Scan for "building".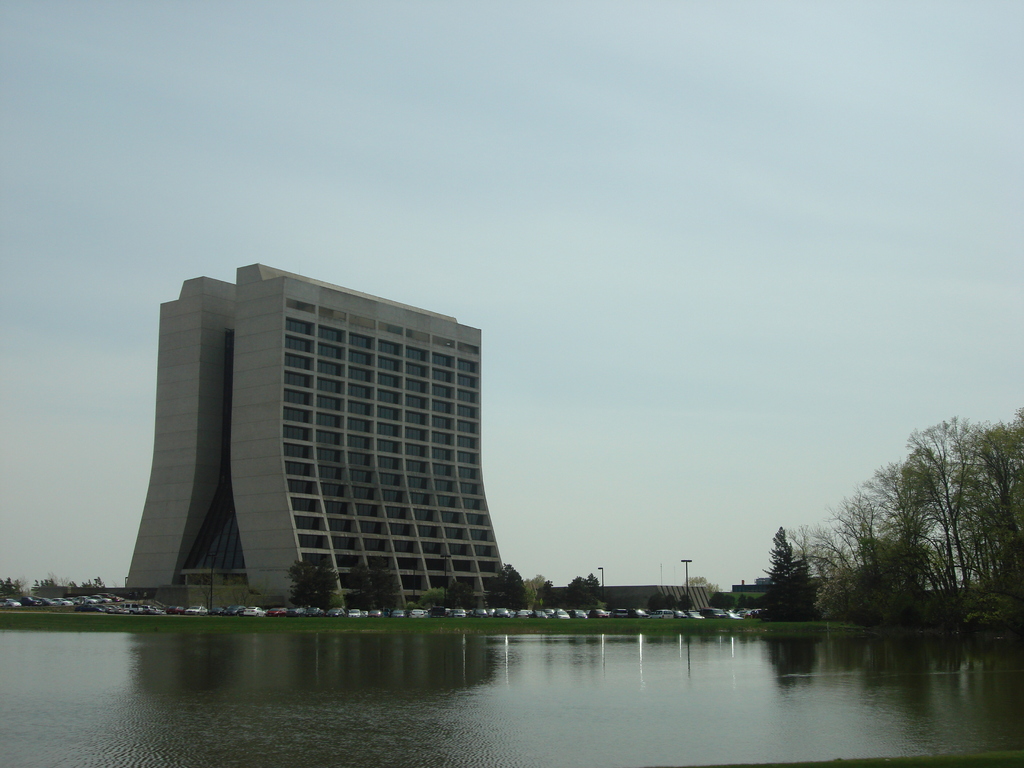
Scan result: {"x1": 117, "y1": 254, "x2": 518, "y2": 607}.
